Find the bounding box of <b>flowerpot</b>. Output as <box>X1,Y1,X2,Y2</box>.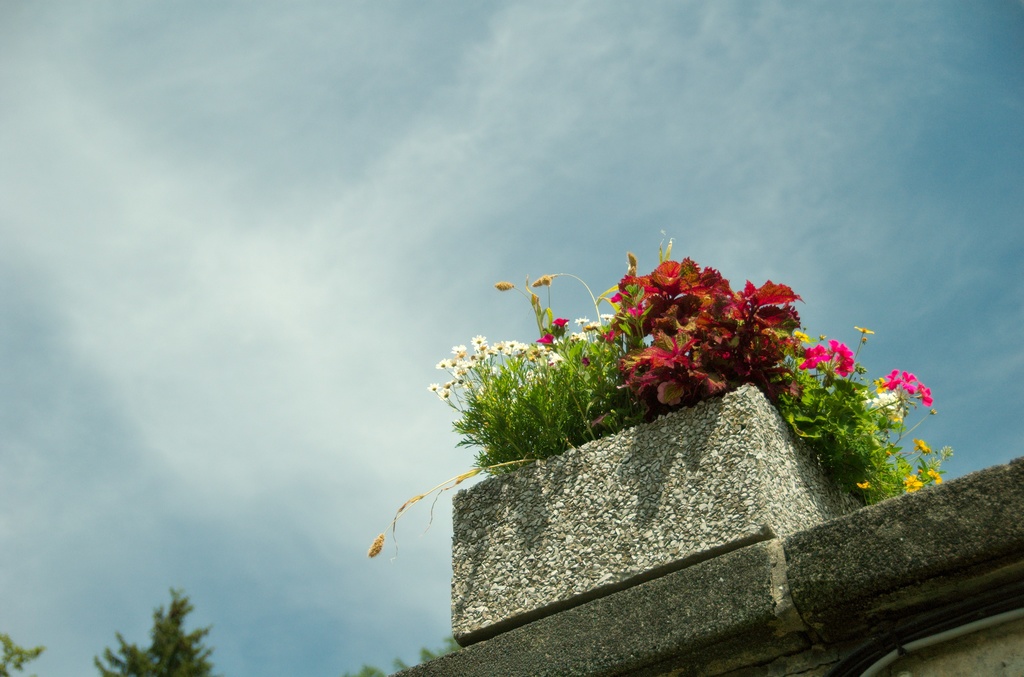
<box>446,381,870,642</box>.
